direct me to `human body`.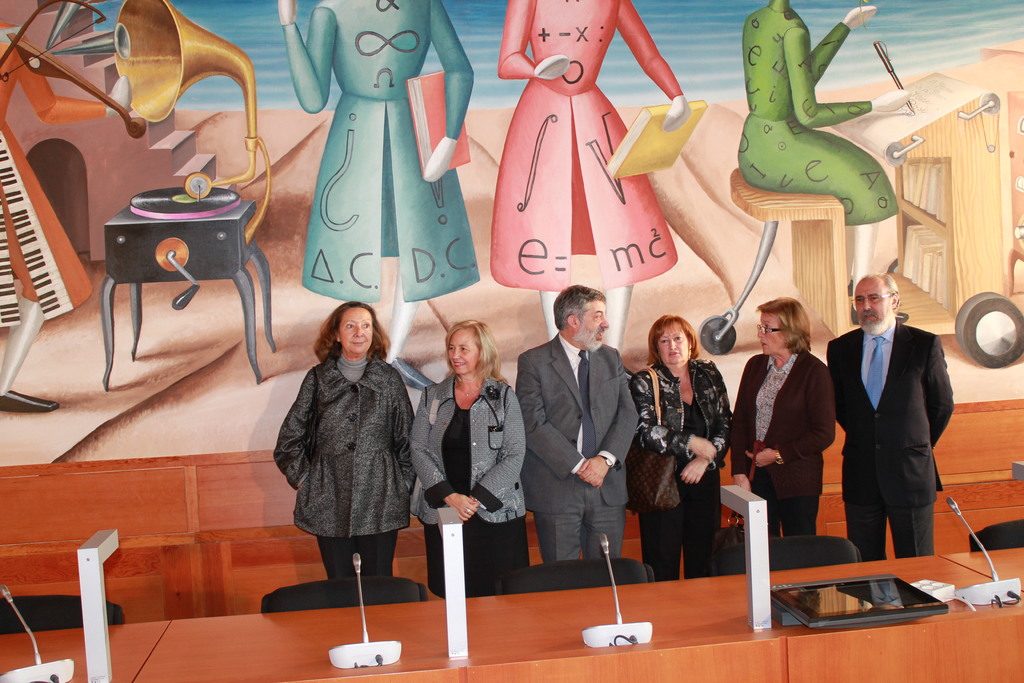
Direction: l=511, t=328, r=646, b=563.
